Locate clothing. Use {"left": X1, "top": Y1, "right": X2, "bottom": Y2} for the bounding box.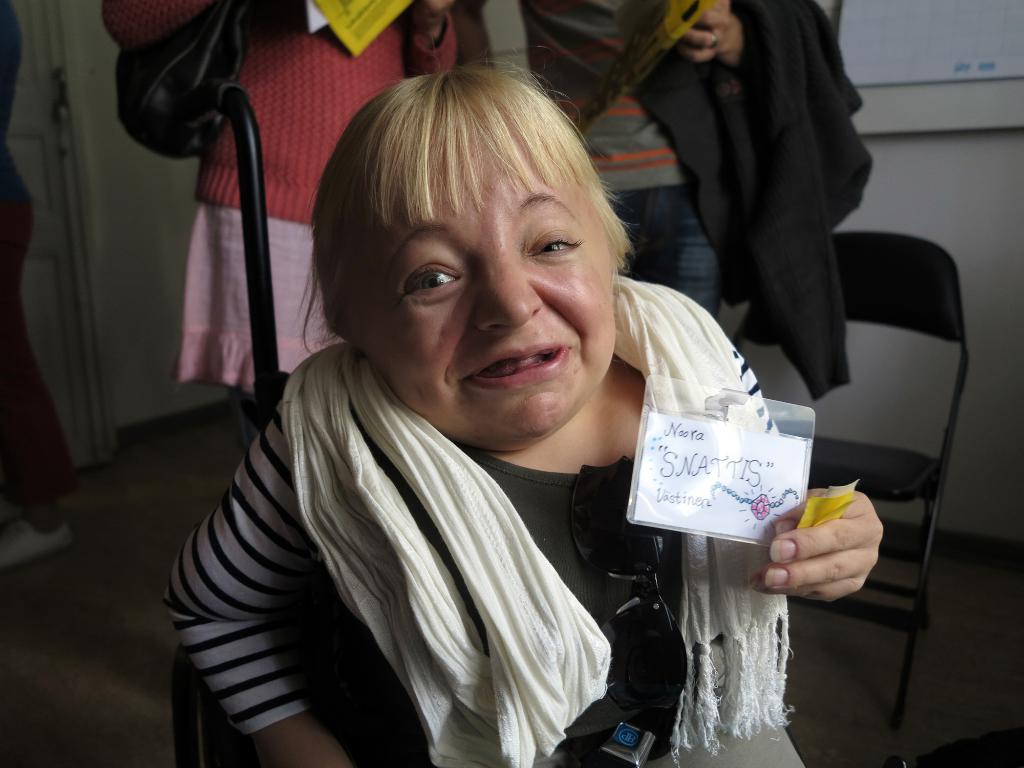
{"left": 513, "top": 0, "right": 829, "bottom": 312}.
